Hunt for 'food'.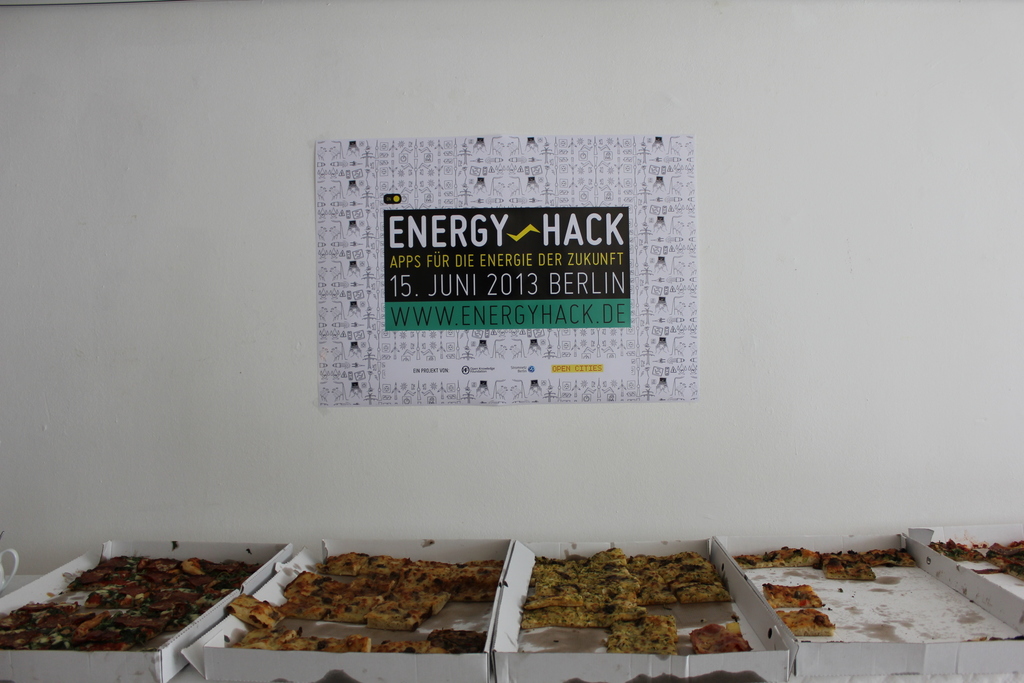
Hunted down at box(925, 534, 1023, 583).
